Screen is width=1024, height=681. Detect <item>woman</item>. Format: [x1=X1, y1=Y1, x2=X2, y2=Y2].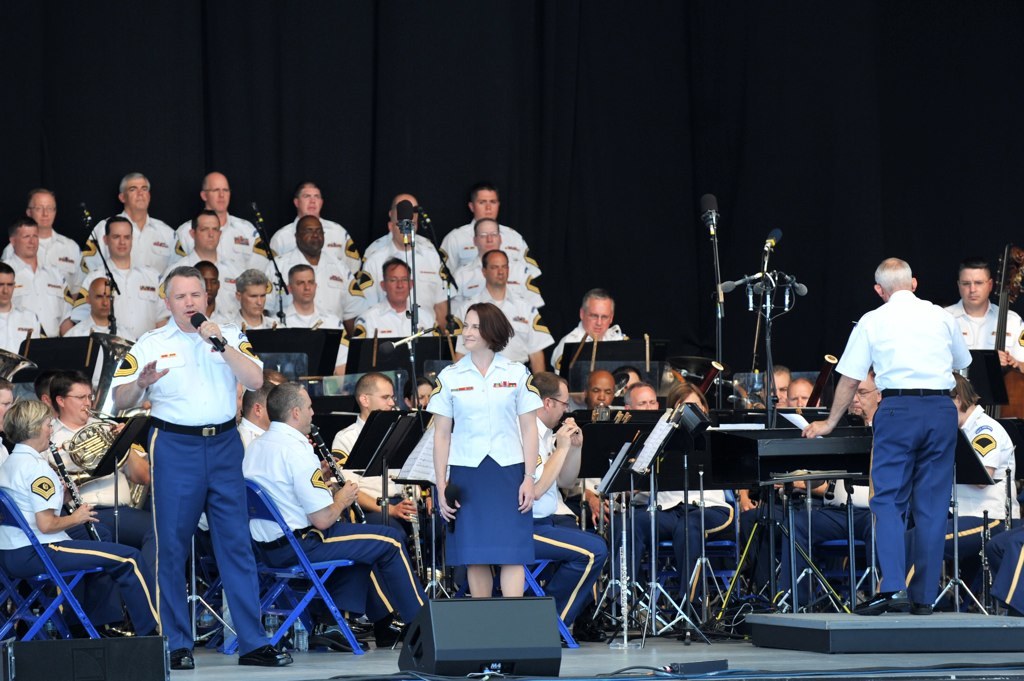
[x1=653, y1=378, x2=732, y2=629].
